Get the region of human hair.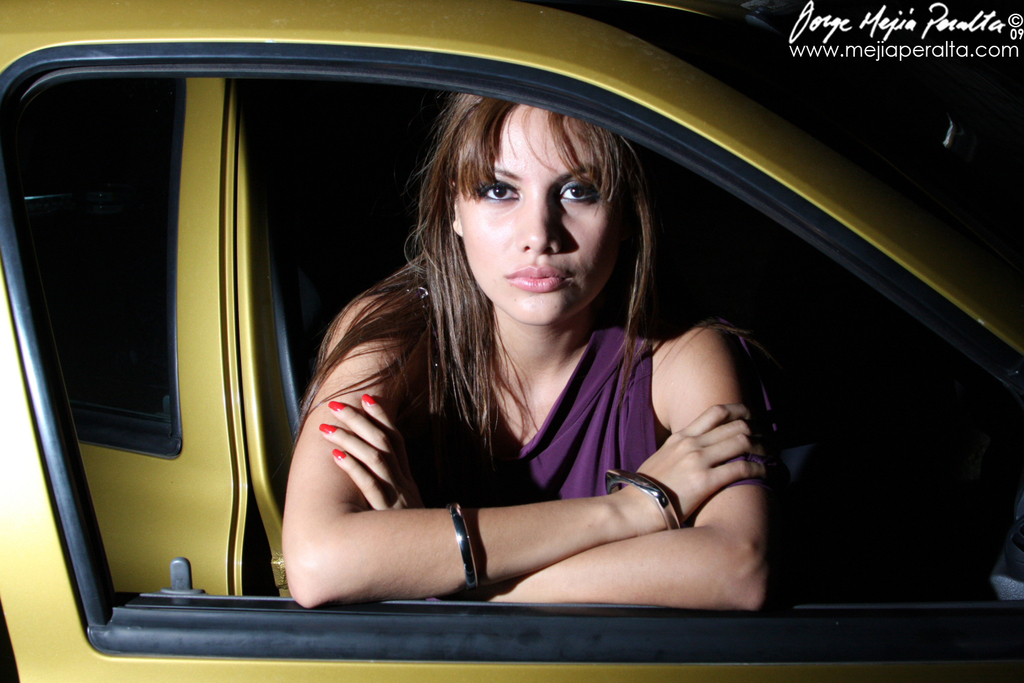
bbox(289, 107, 754, 452).
